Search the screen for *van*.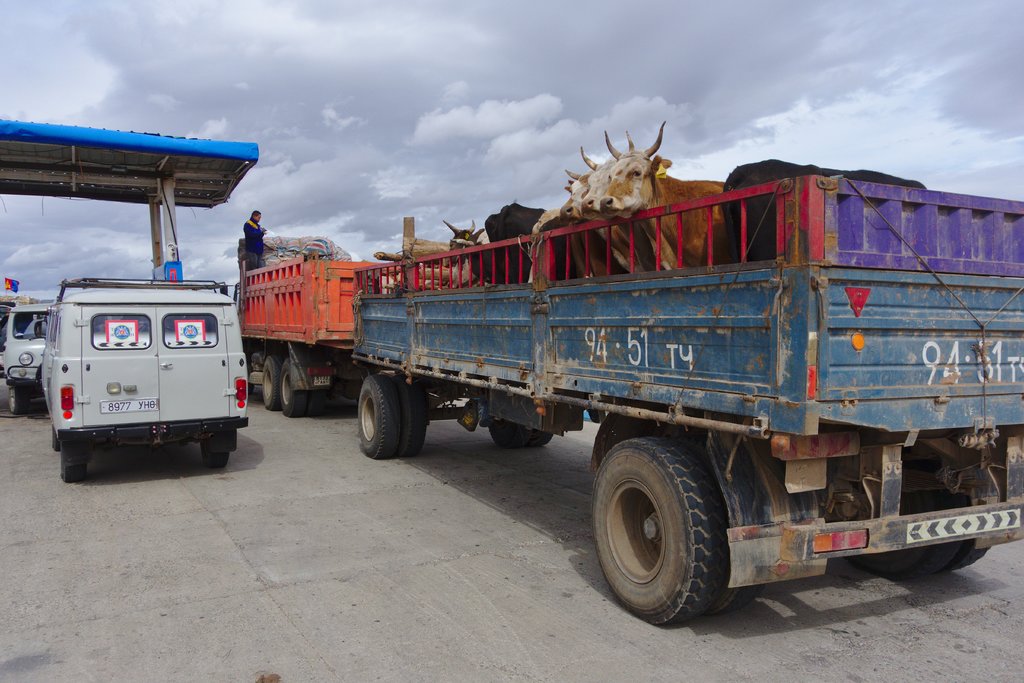
Found at 39 274 250 483.
